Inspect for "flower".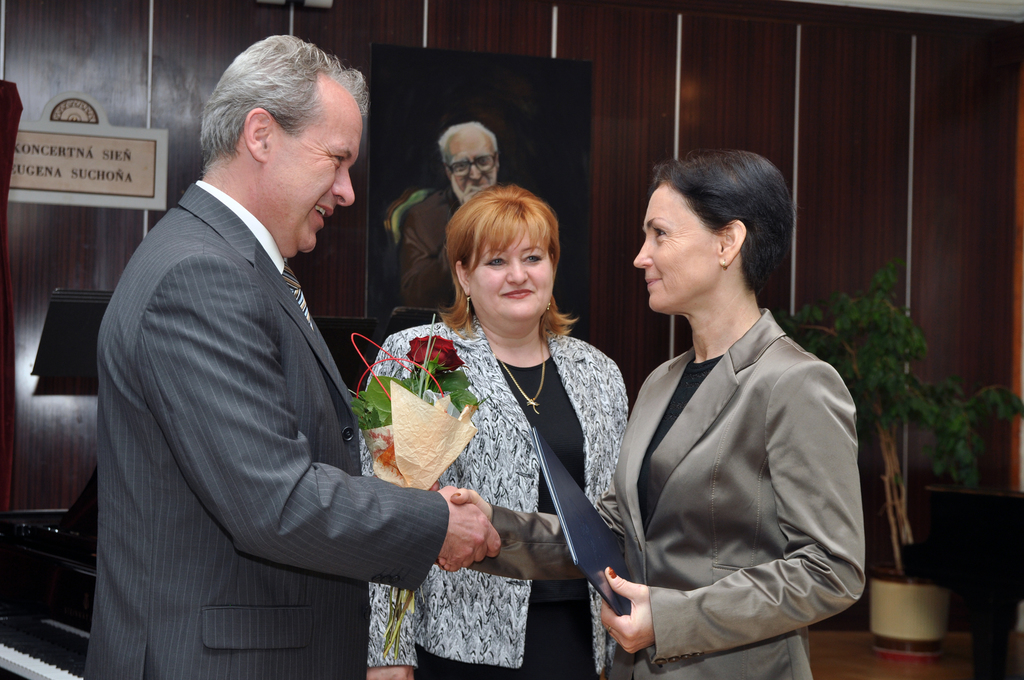
Inspection: 350,395,394,434.
